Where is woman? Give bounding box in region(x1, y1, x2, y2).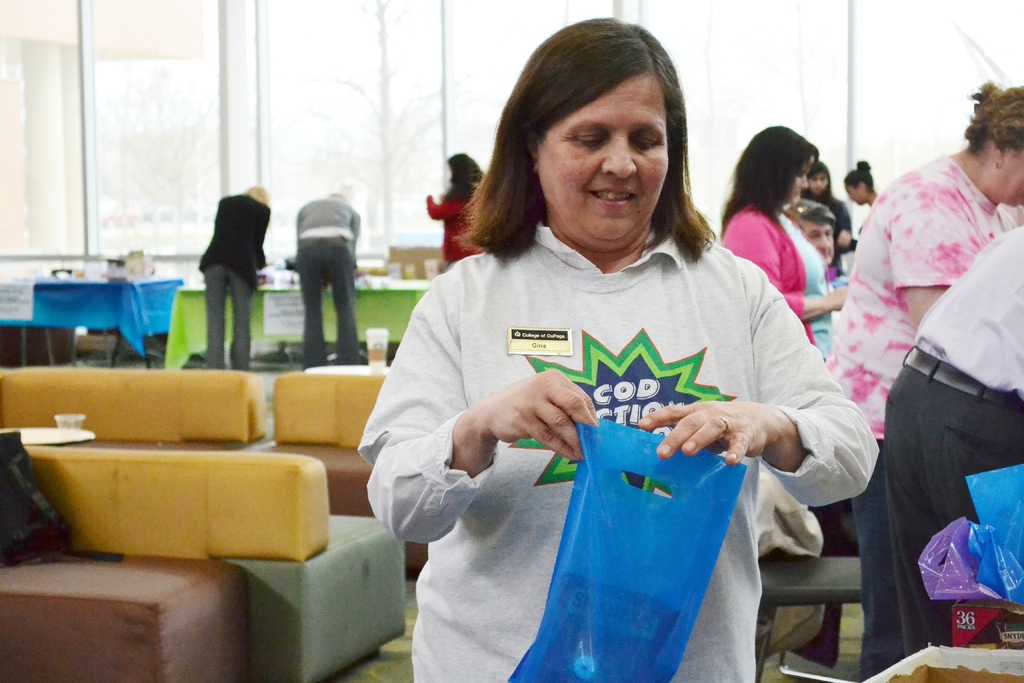
region(824, 79, 1023, 682).
